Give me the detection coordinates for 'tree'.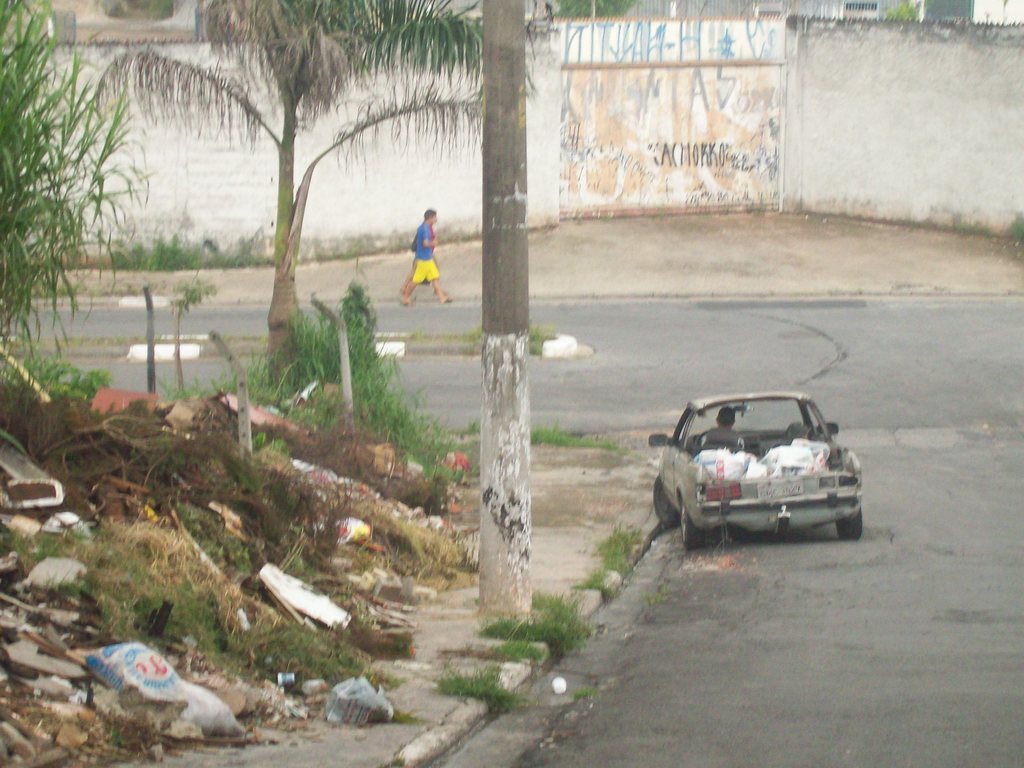
{"left": 478, "top": 0, "right": 531, "bottom": 605}.
